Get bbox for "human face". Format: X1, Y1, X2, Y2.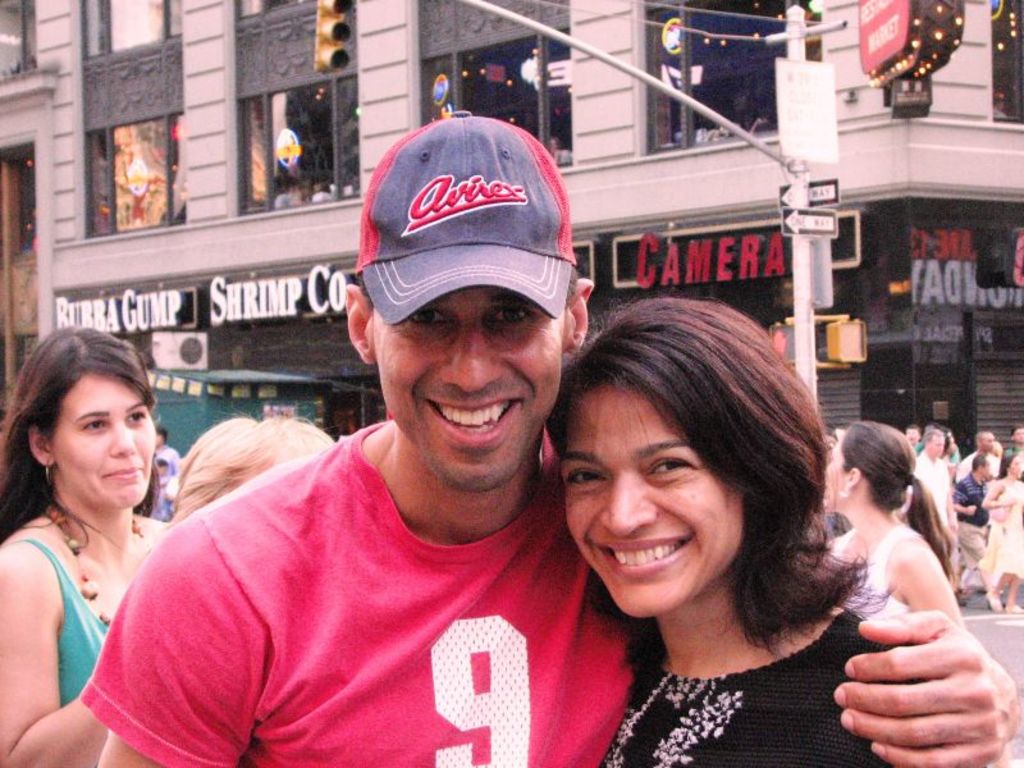
928, 433, 947, 456.
